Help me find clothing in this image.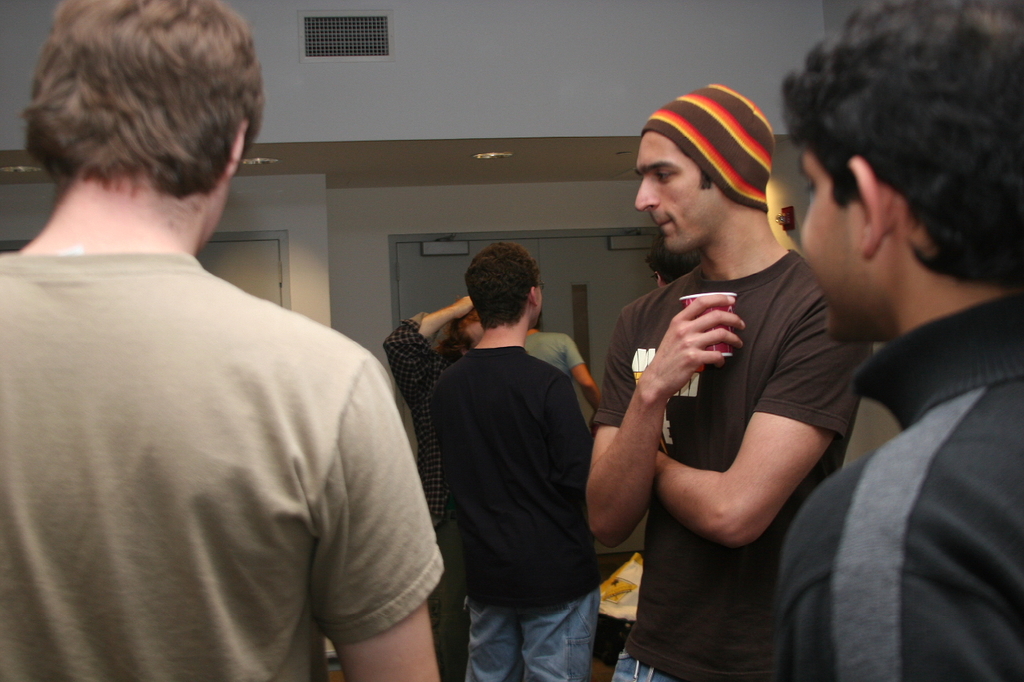
Found it: left=598, top=247, right=859, bottom=681.
